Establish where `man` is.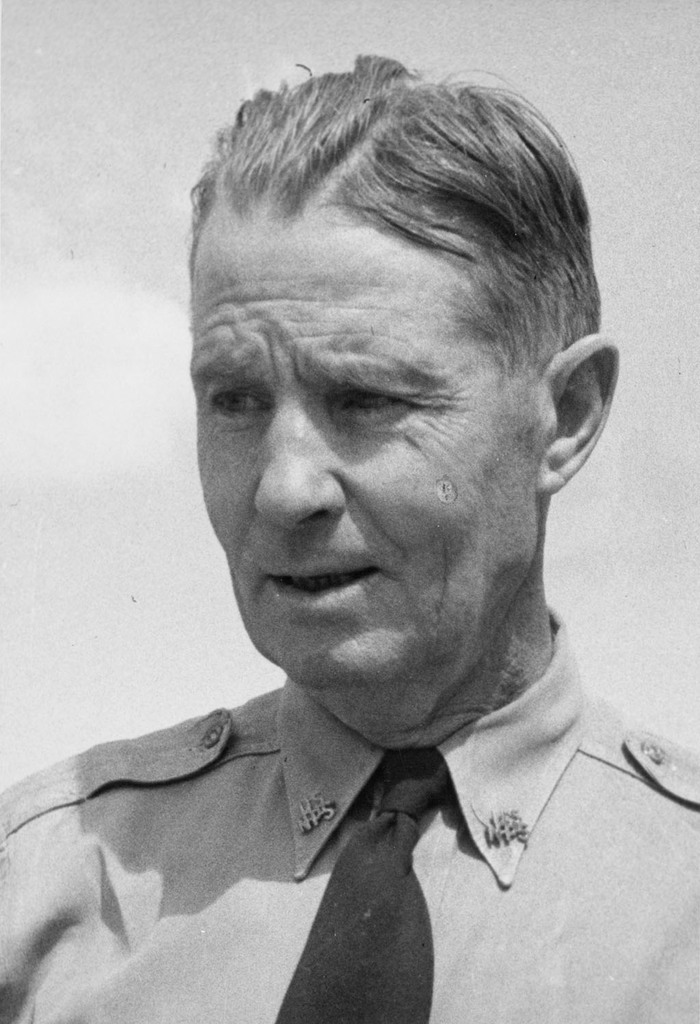
Established at bbox=(0, 64, 699, 1016).
